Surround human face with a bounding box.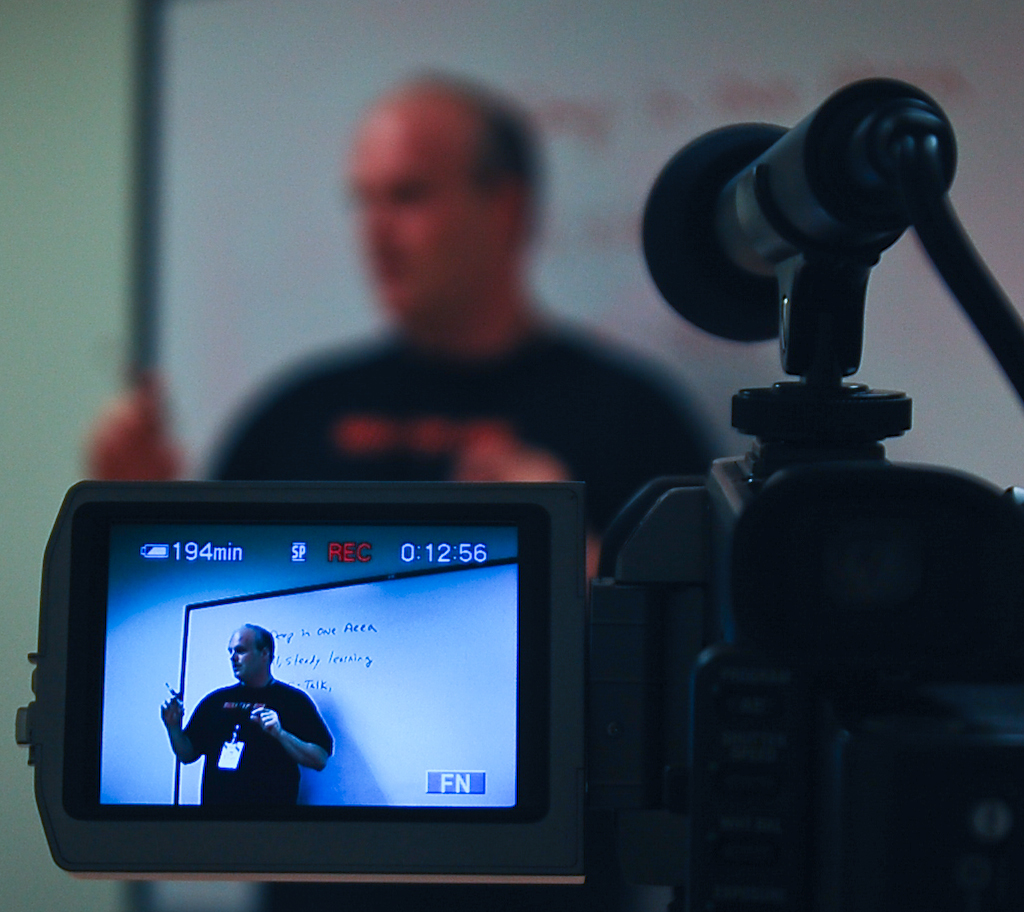
<bbox>225, 627, 261, 682</bbox>.
